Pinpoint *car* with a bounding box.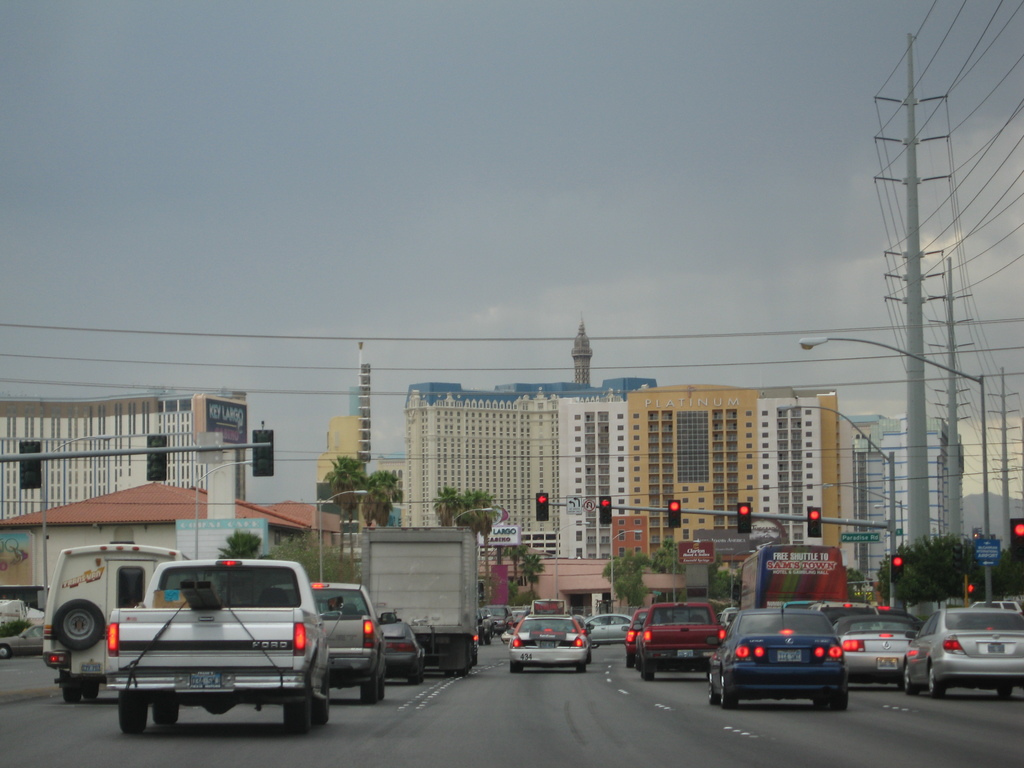
box=[473, 609, 486, 643].
